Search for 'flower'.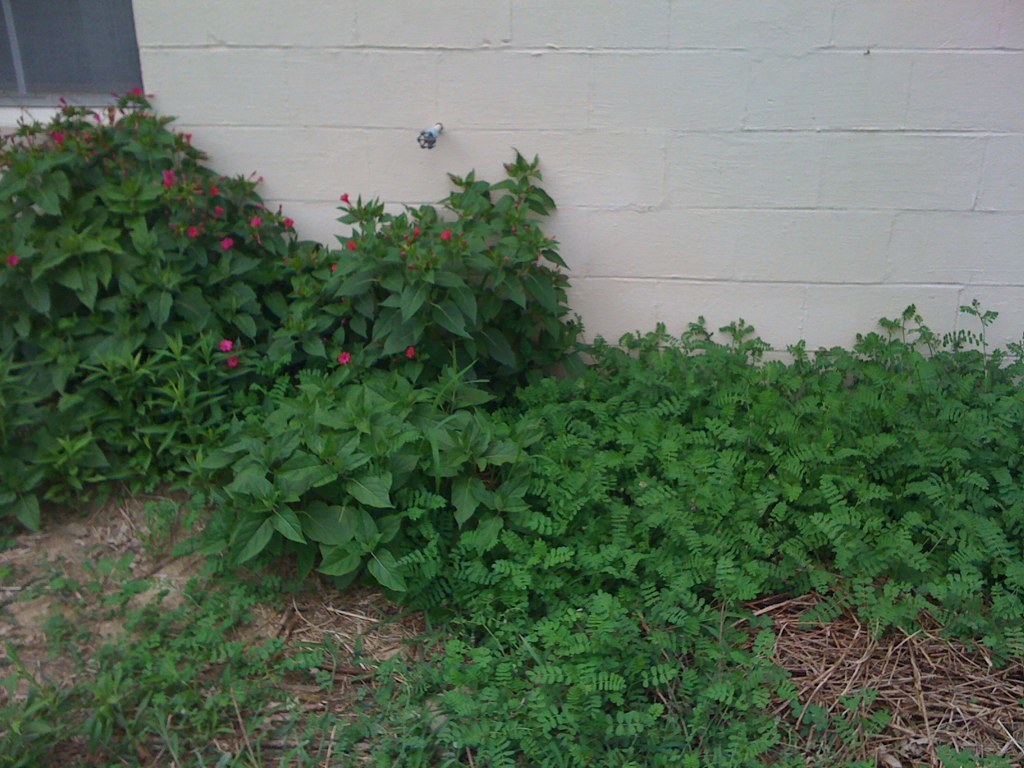
Found at 162,167,175,186.
